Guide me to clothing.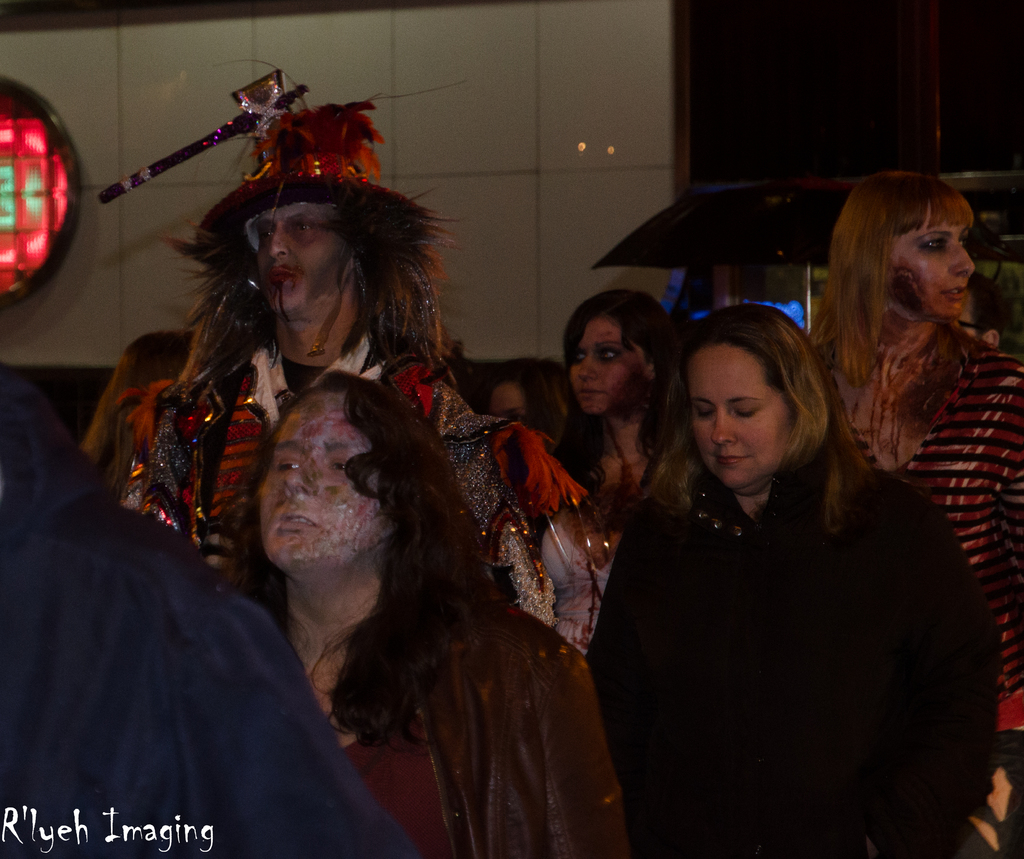
Guidance: 807/316/1023/765.
